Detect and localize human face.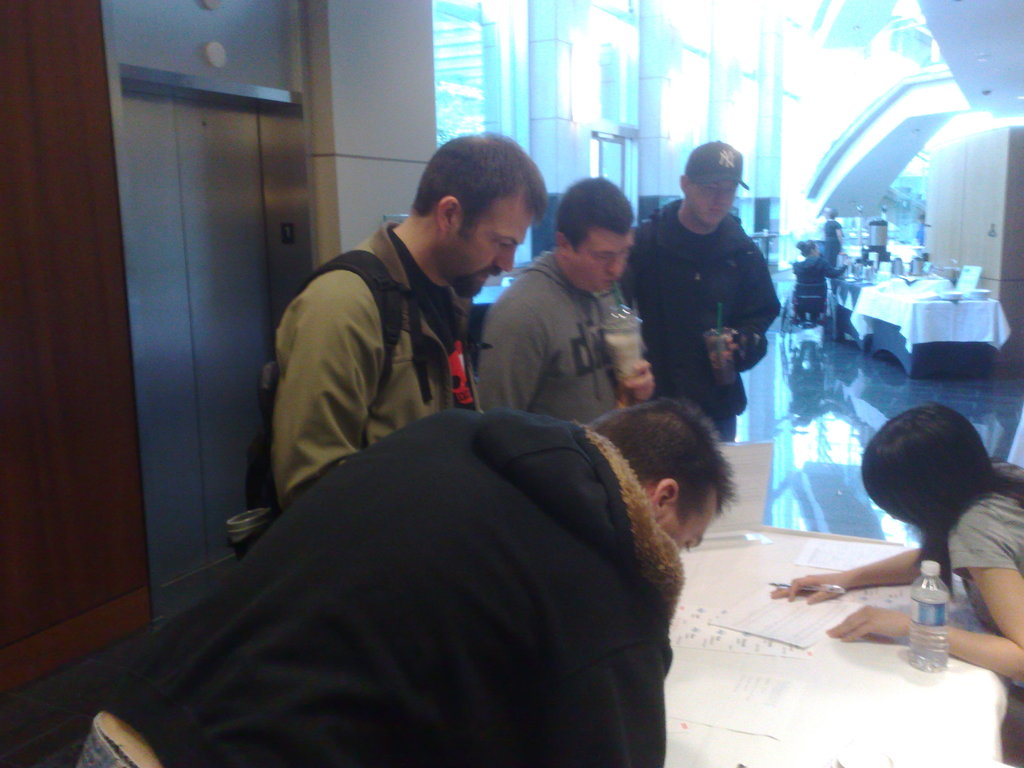
Localized at [left=572, top=226, right=636, bottom=295].
